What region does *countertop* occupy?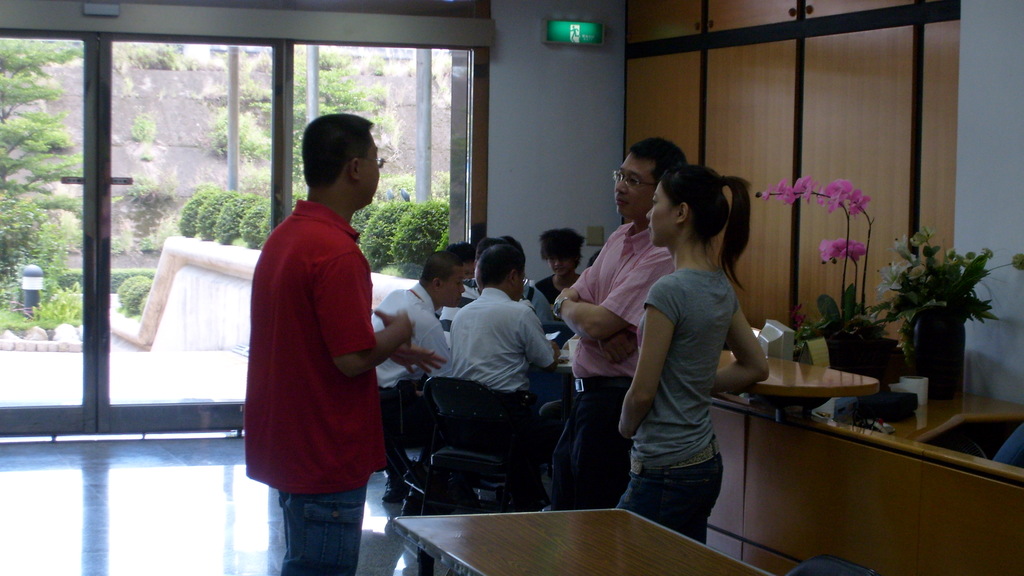
box(719, 349, 881, 399).
